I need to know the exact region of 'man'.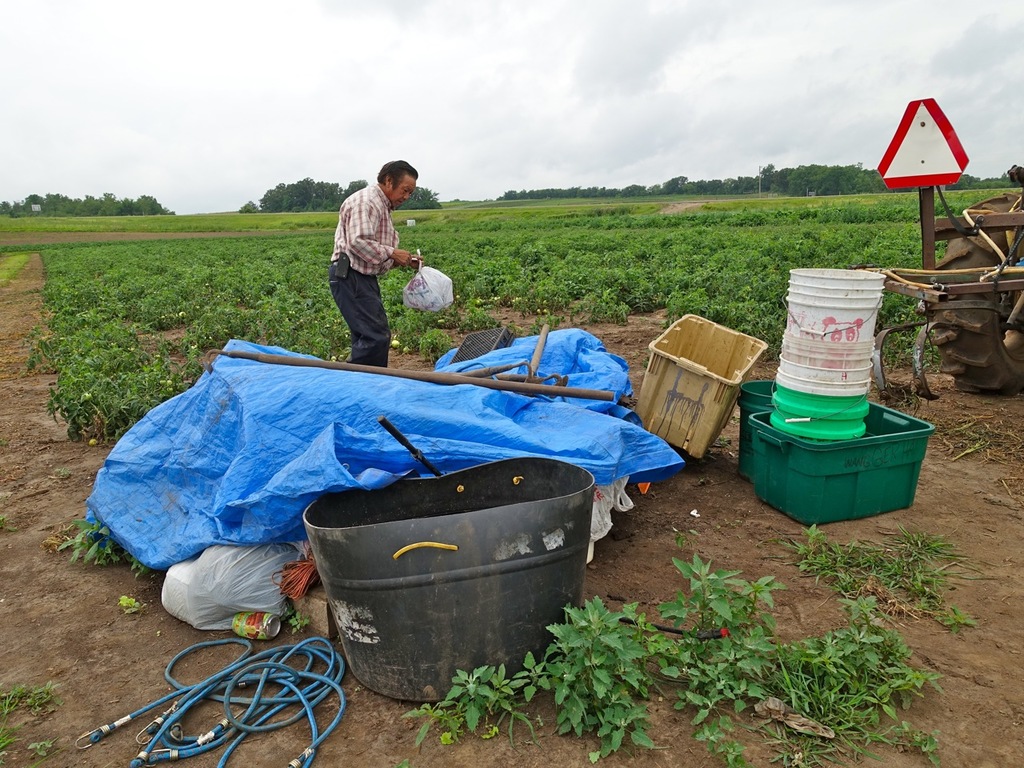
Region: {"left": 314, "top": 154, "right": 430, "bottom": 362}.
